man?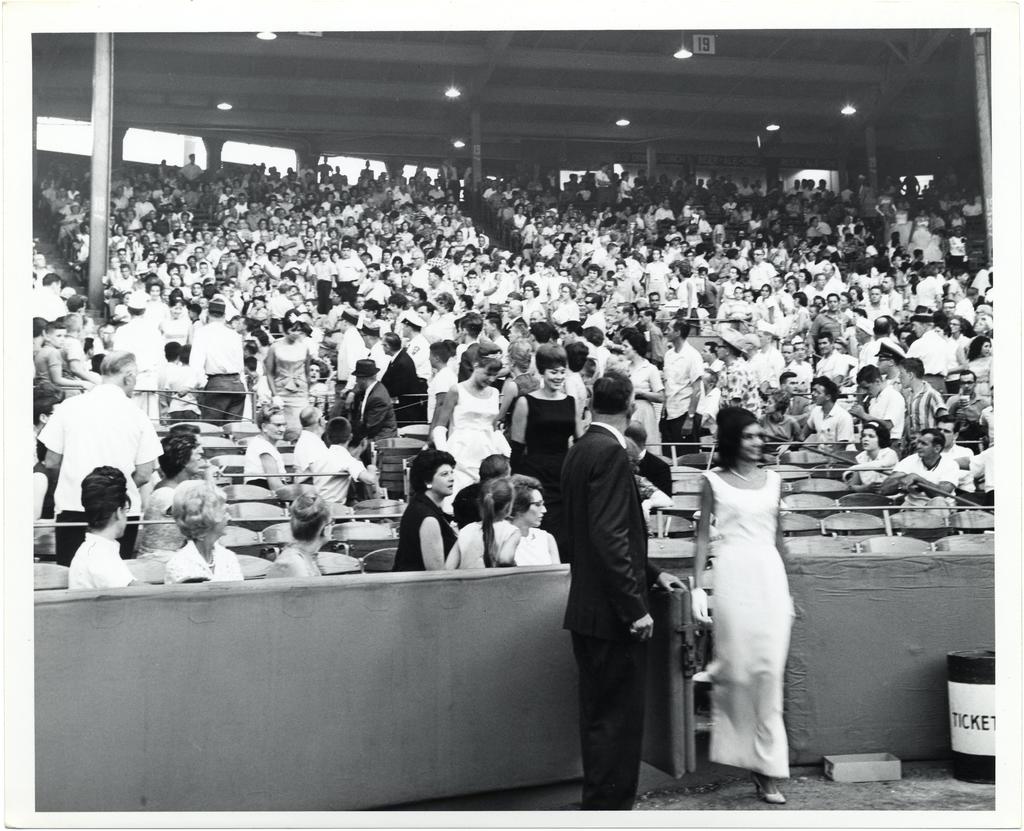
pyautogui.locateOnScreen(352, 358, 395, 465)
